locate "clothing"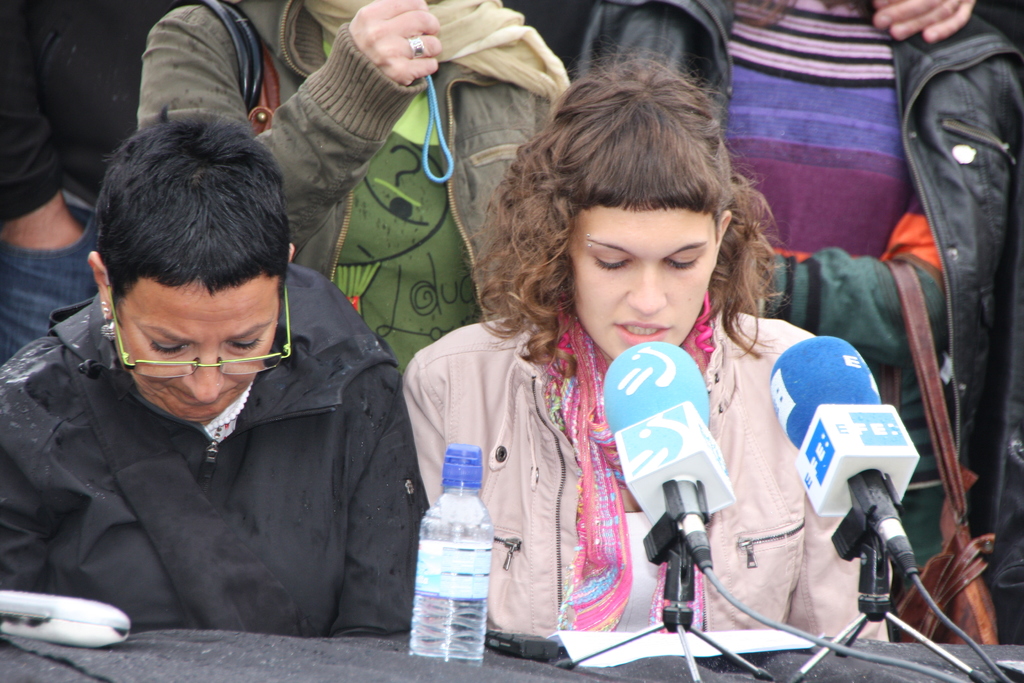
box(0, 259, 429, 646)
